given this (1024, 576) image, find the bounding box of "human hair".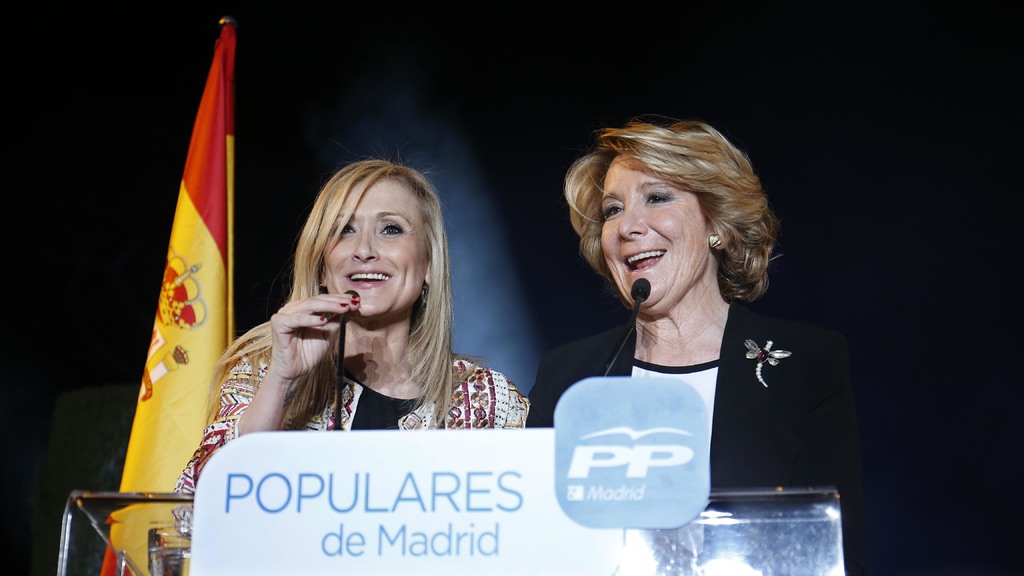
(left=570, top=105, right=772, bottom=324).
